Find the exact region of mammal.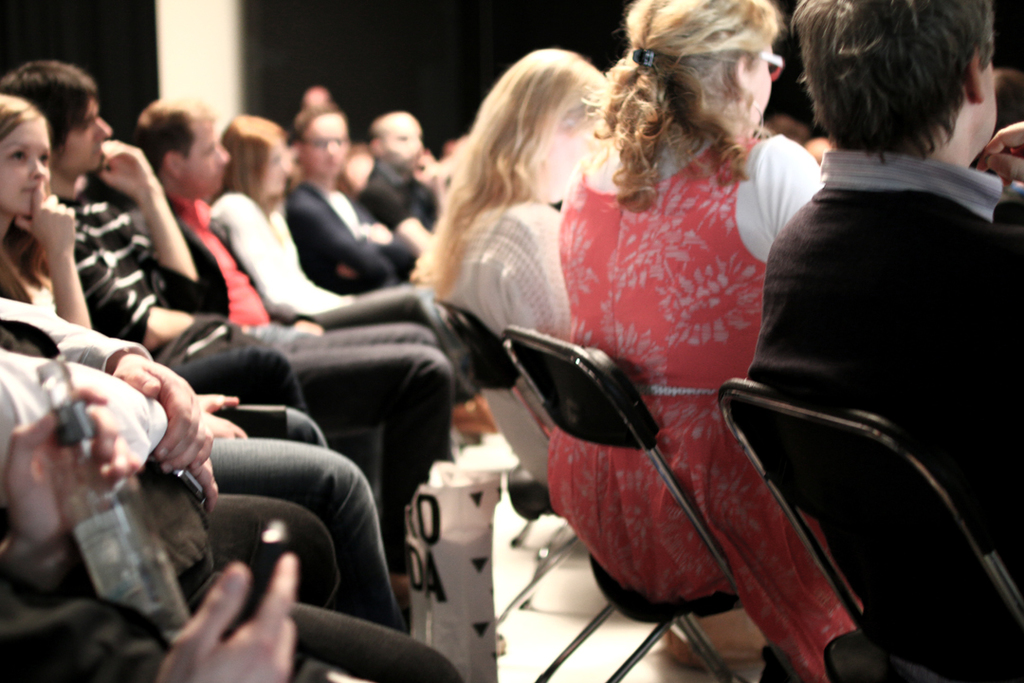
Exact region: 704, 9, 1019, 635.
